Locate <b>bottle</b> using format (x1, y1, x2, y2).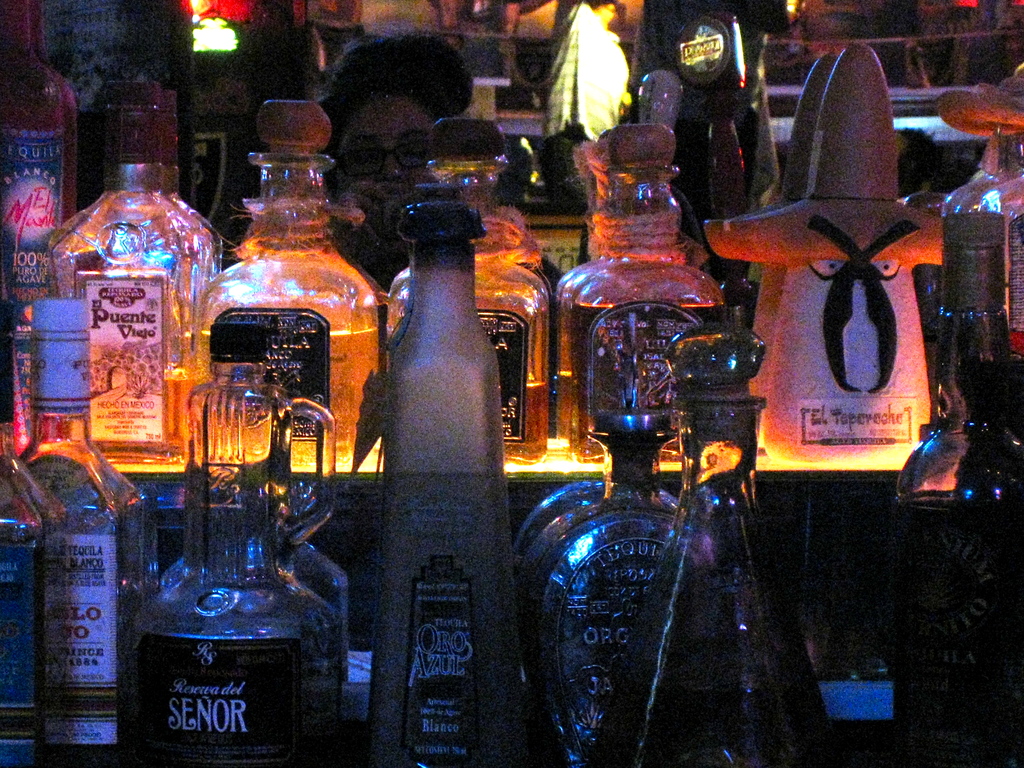
(50, 72, 216, 473).
